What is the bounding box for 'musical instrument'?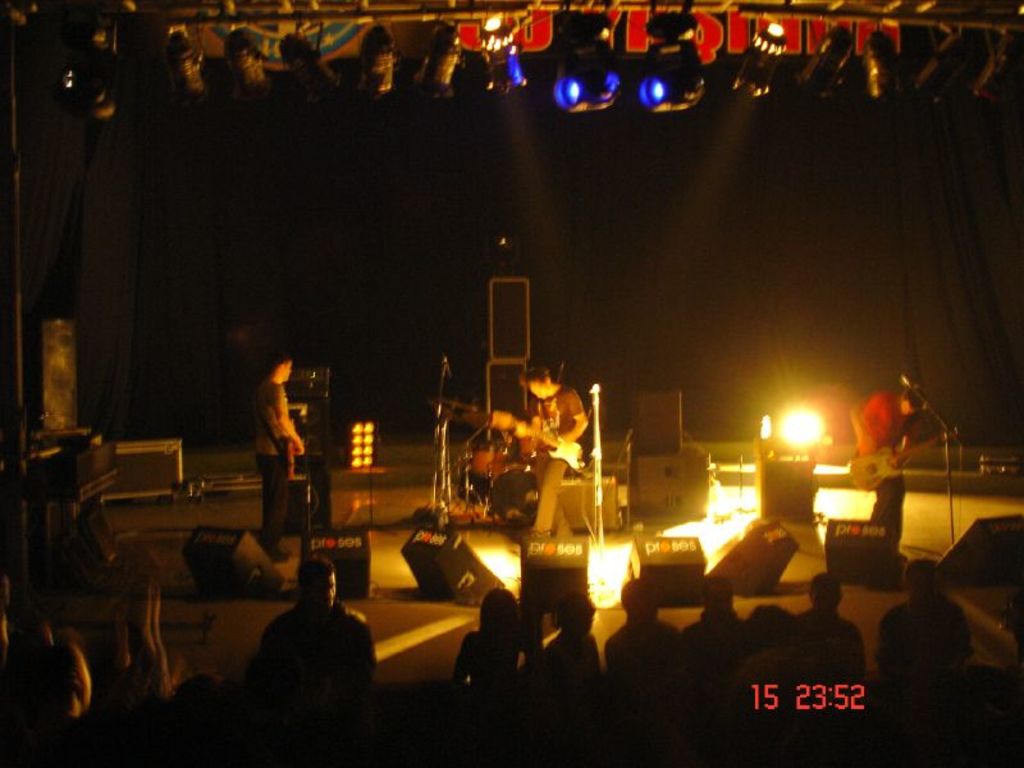
0/421/124/526.
